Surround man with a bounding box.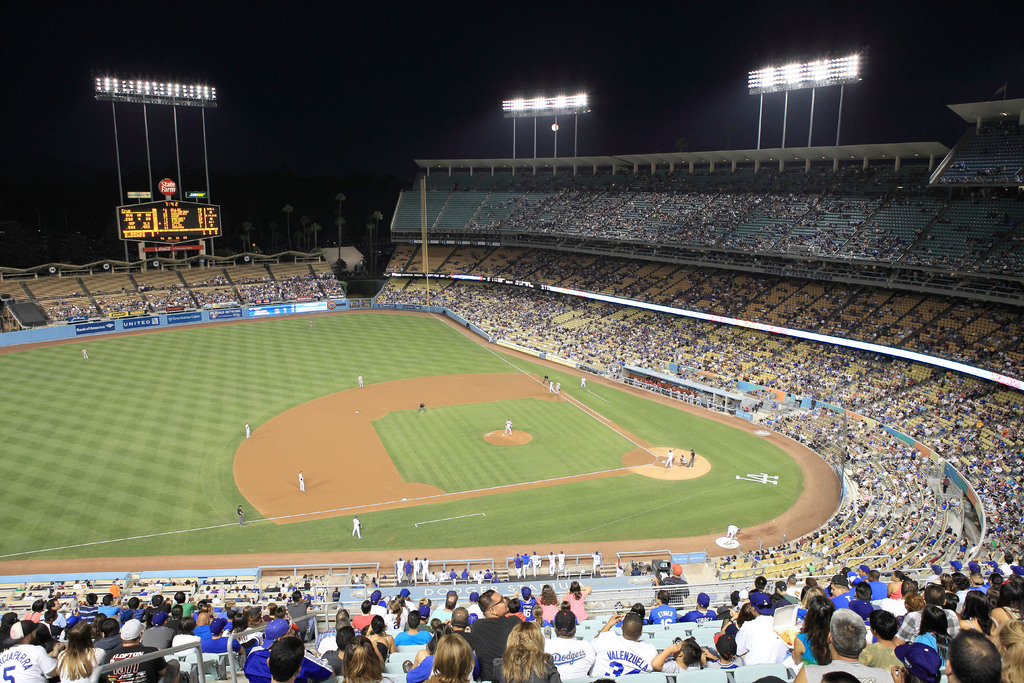
(x1=100, y1=618, x2=189, y2=682).
